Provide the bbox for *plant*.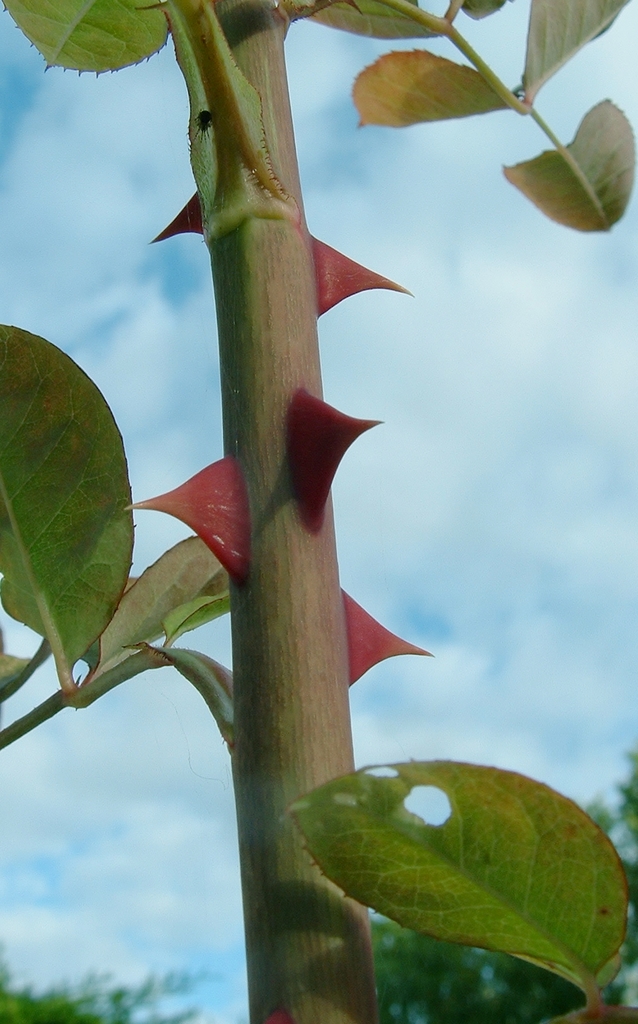
x1=0 y1=0 x2=637 y2=1023.
